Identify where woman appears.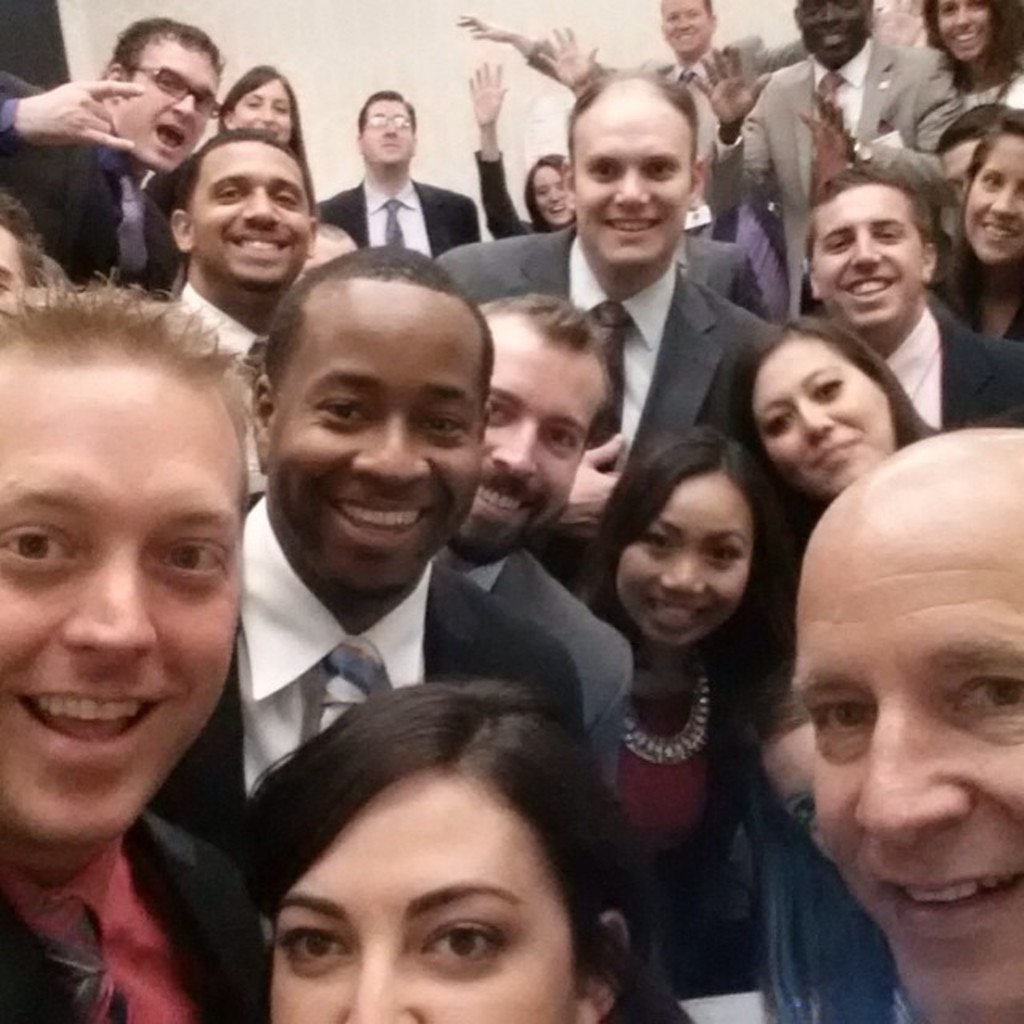
Appears at {"x1": 218, "y1": 64, "x2": 306, "y2": 150}.
